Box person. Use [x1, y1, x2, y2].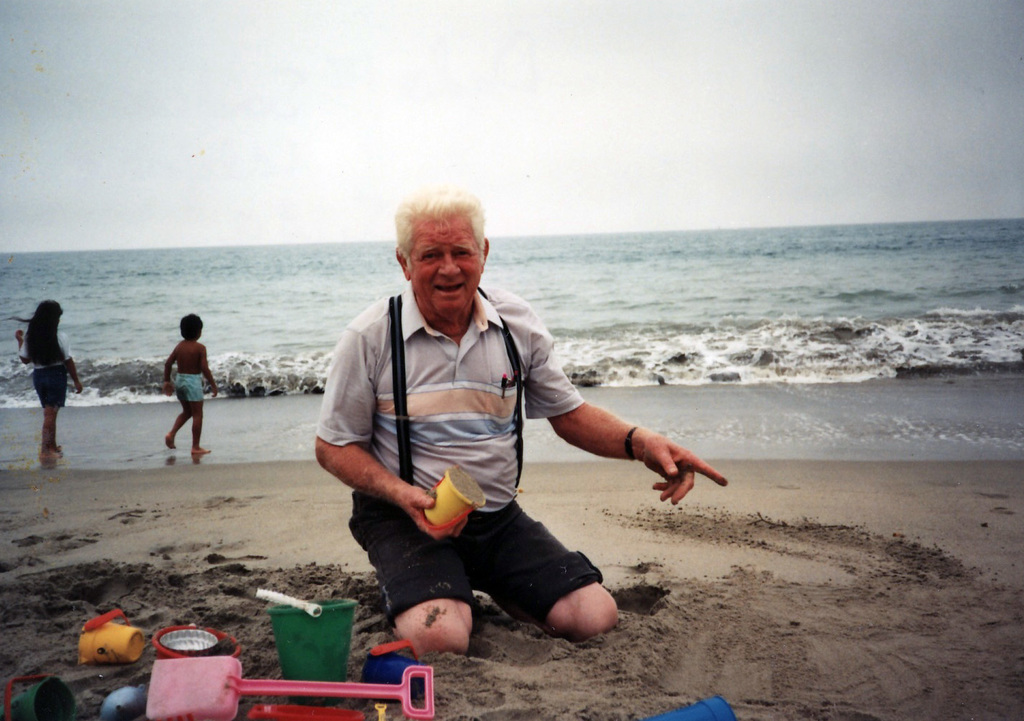
[147, 305, 206, 467].
